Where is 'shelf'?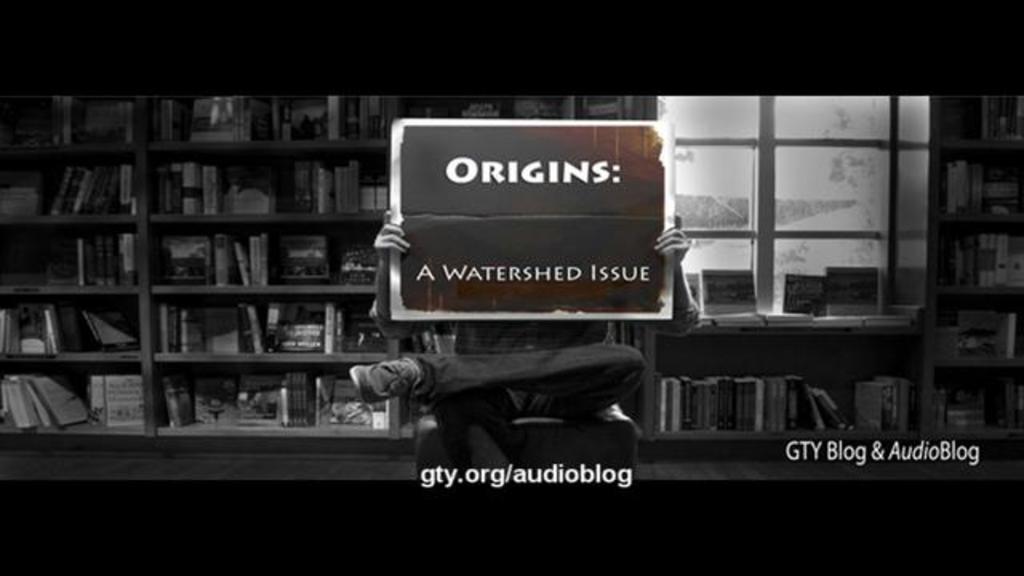
(left=413, top=91, right=675, bottom=154).
